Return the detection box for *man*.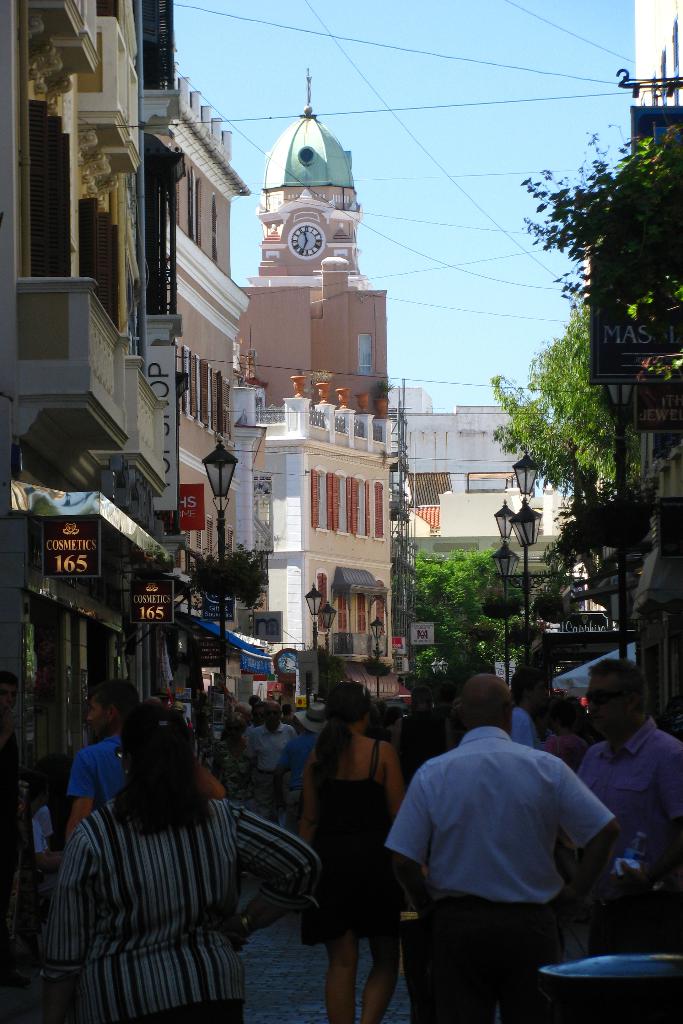
pyautogui.locateOnScreen(388, 684, 457, 789).
